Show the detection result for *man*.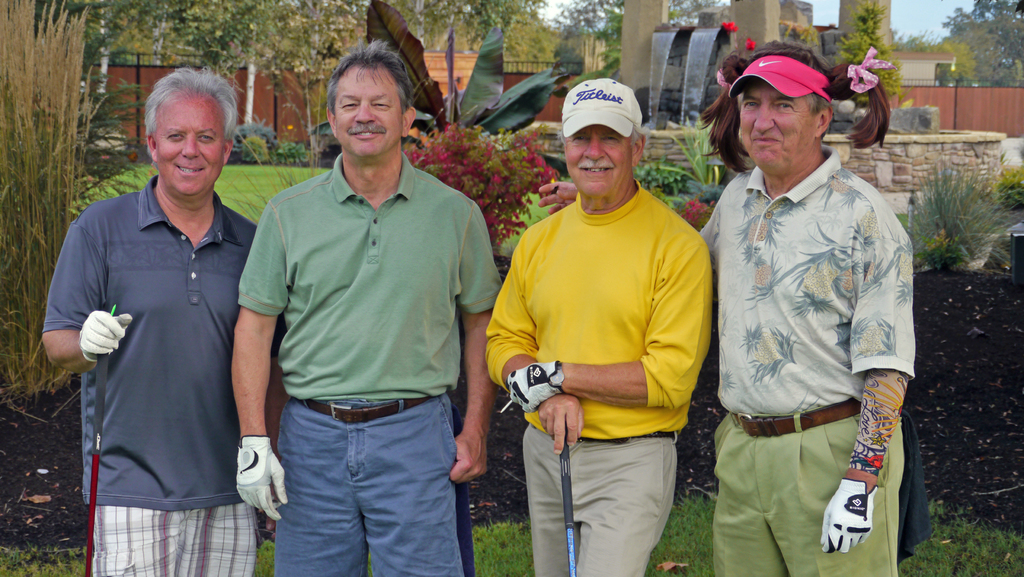
bbox(40, 69, 264, 576).
